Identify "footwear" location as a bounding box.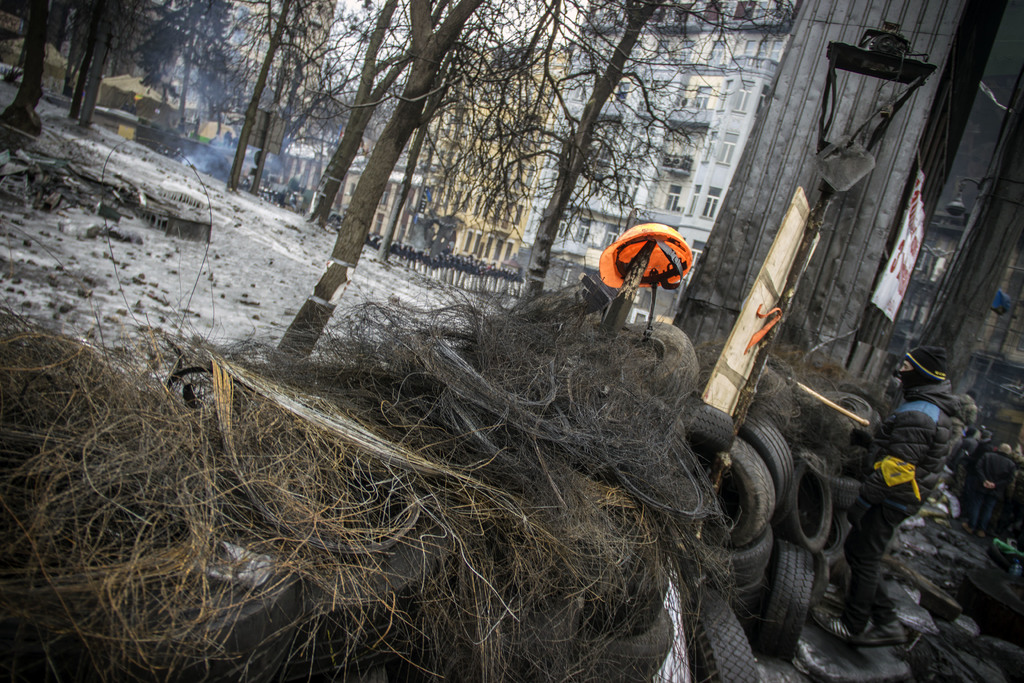
bbox(852, 618, 907, 648).
